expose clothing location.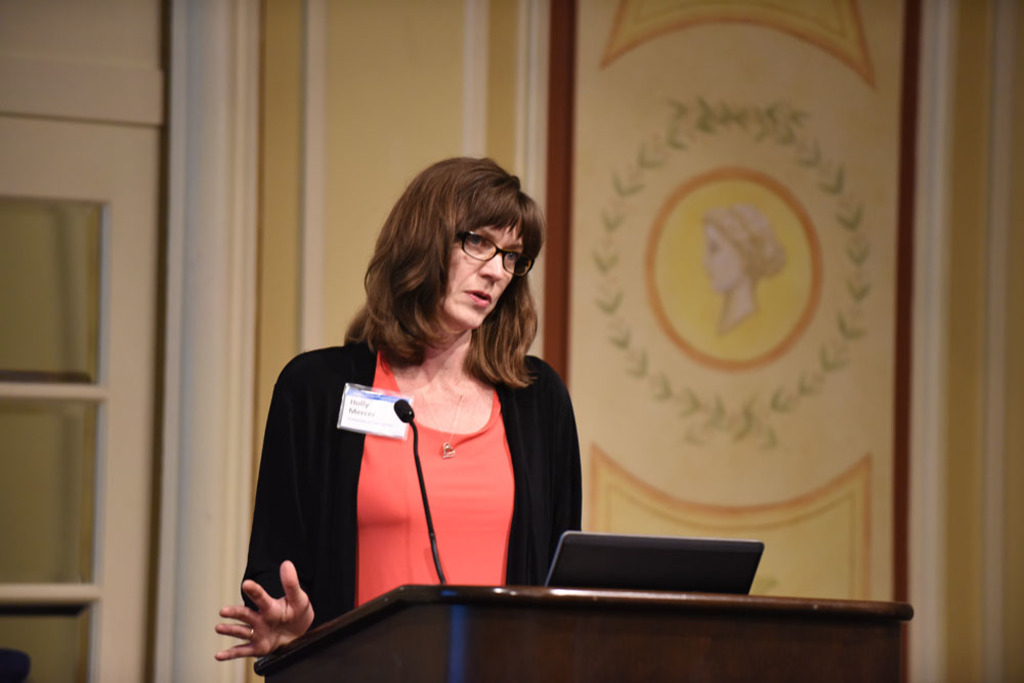
Exposed at box(242, 336, 582, 632).
